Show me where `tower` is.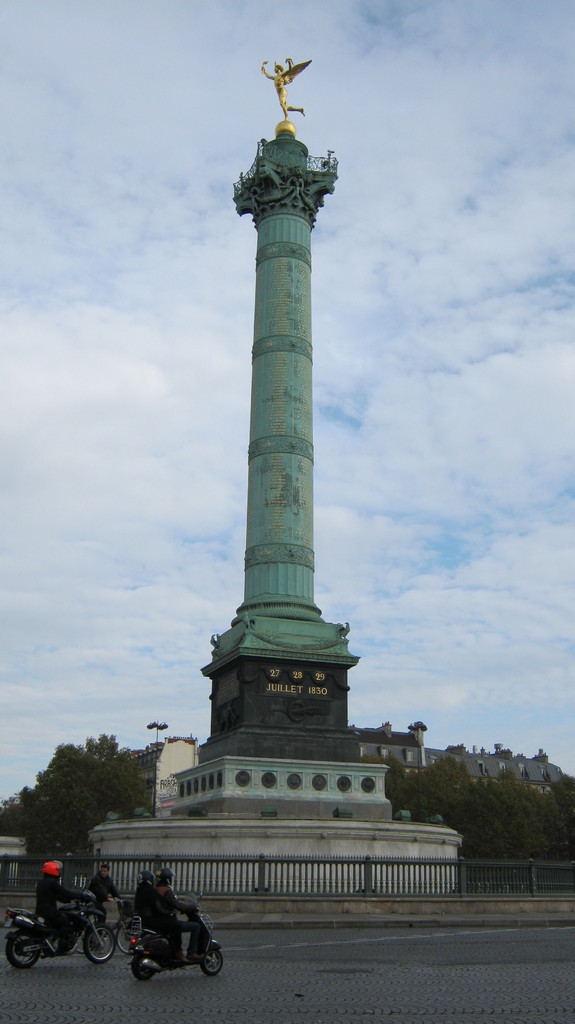
`tower` is at 152,37,396,841.
